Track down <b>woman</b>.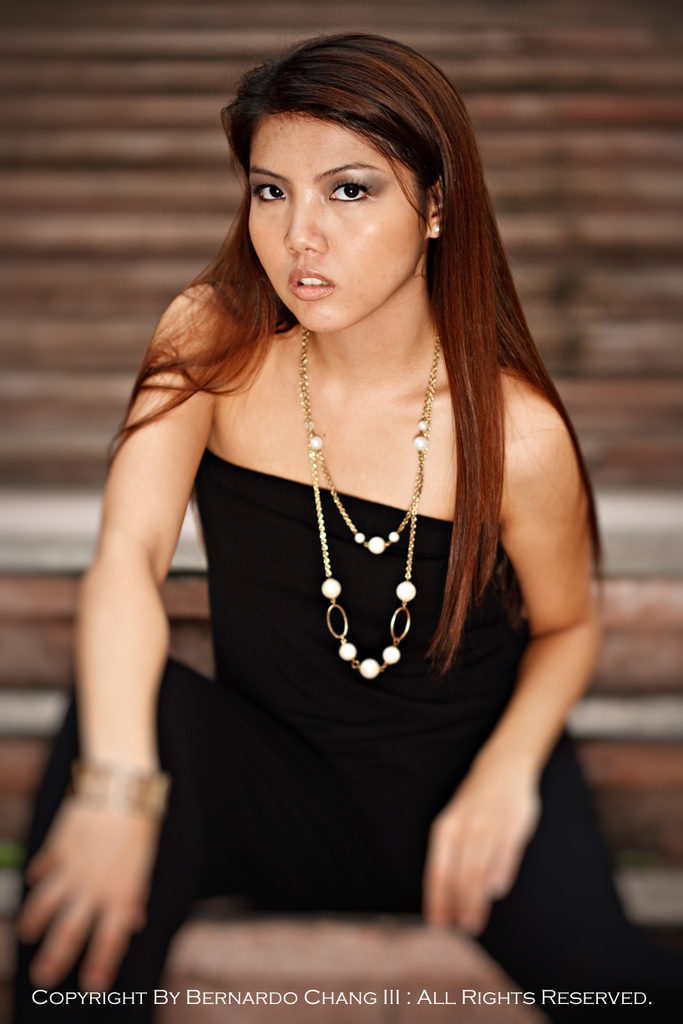
Tracked to box(63, 36, 612, 881).
